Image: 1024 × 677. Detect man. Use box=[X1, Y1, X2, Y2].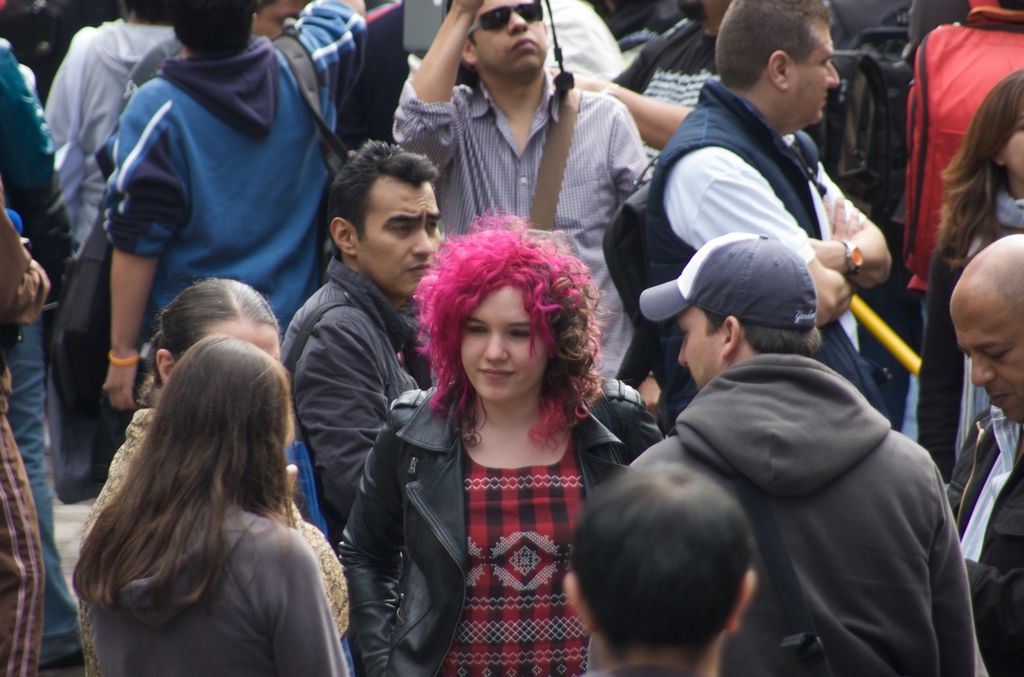
box=[606, 0, 890, 436].
